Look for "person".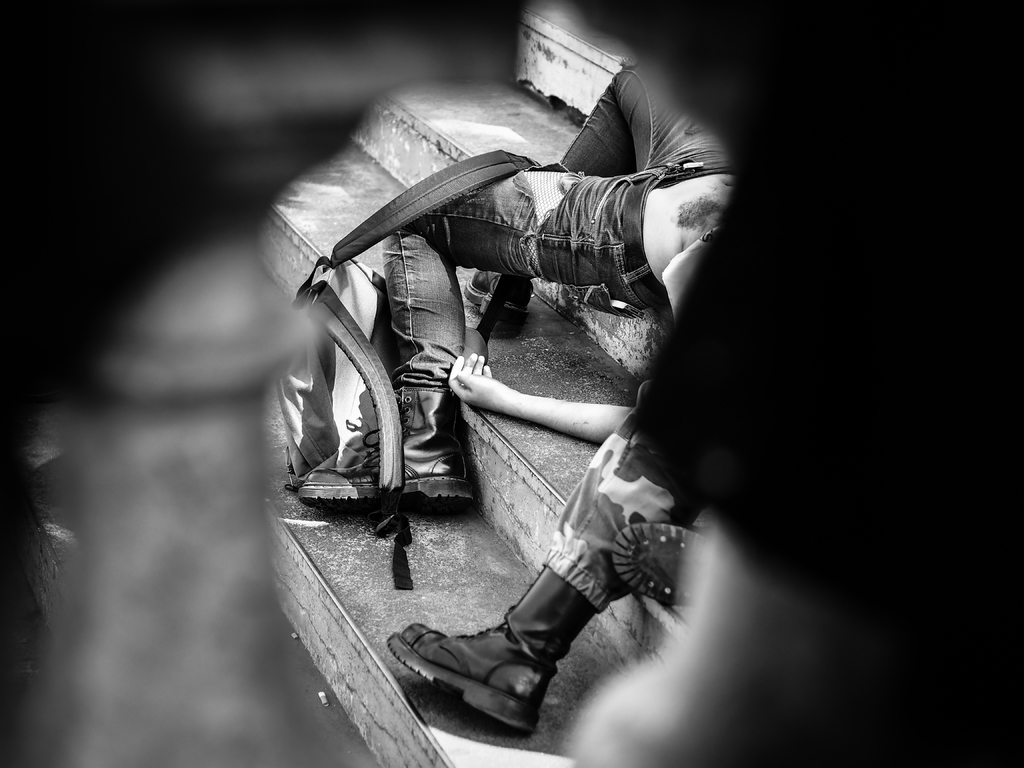
Found: select_region(296, 52, 735, 504).
